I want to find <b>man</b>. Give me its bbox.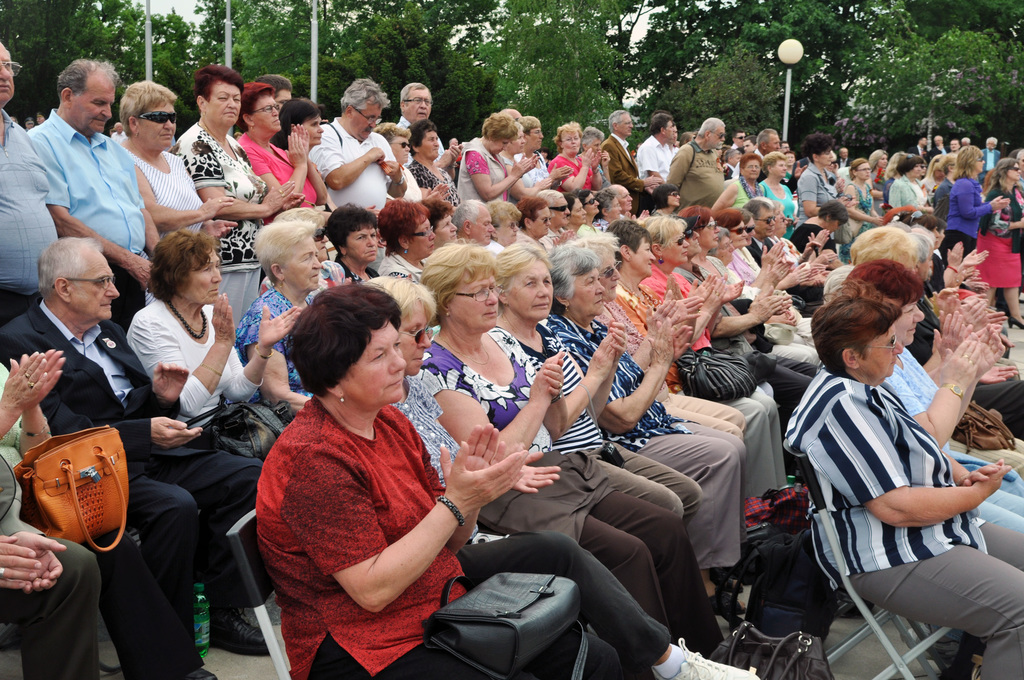
834:150:849:163.
